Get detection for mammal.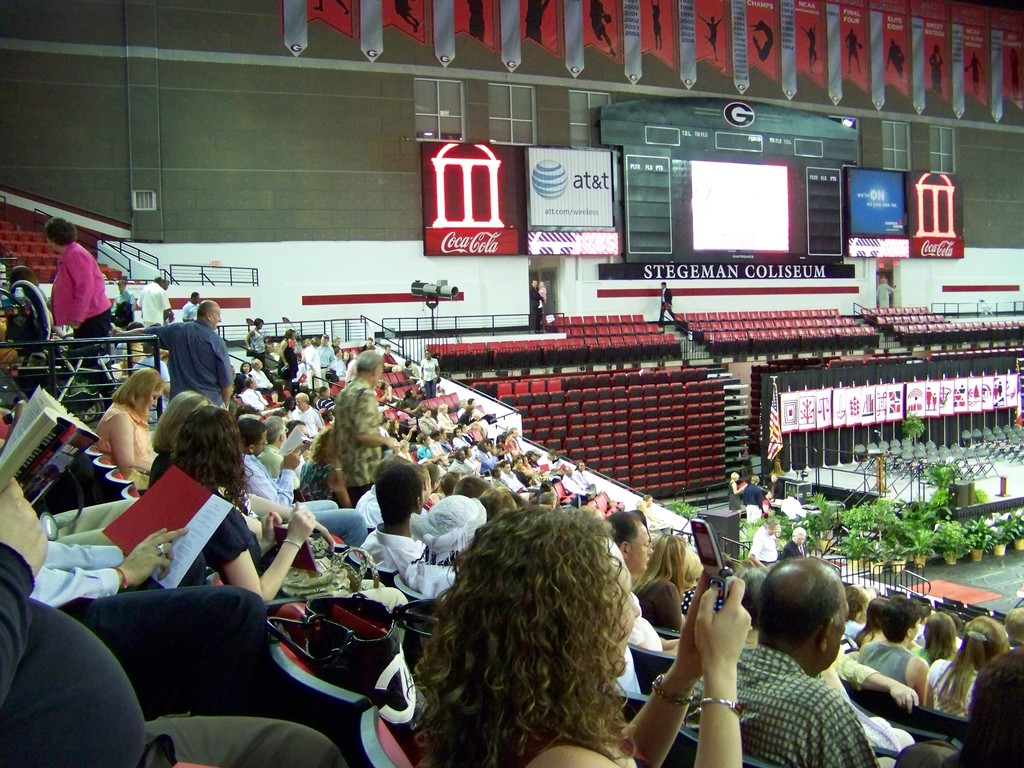
Detection: (left=400, top=527, right=728, bottom=767).
